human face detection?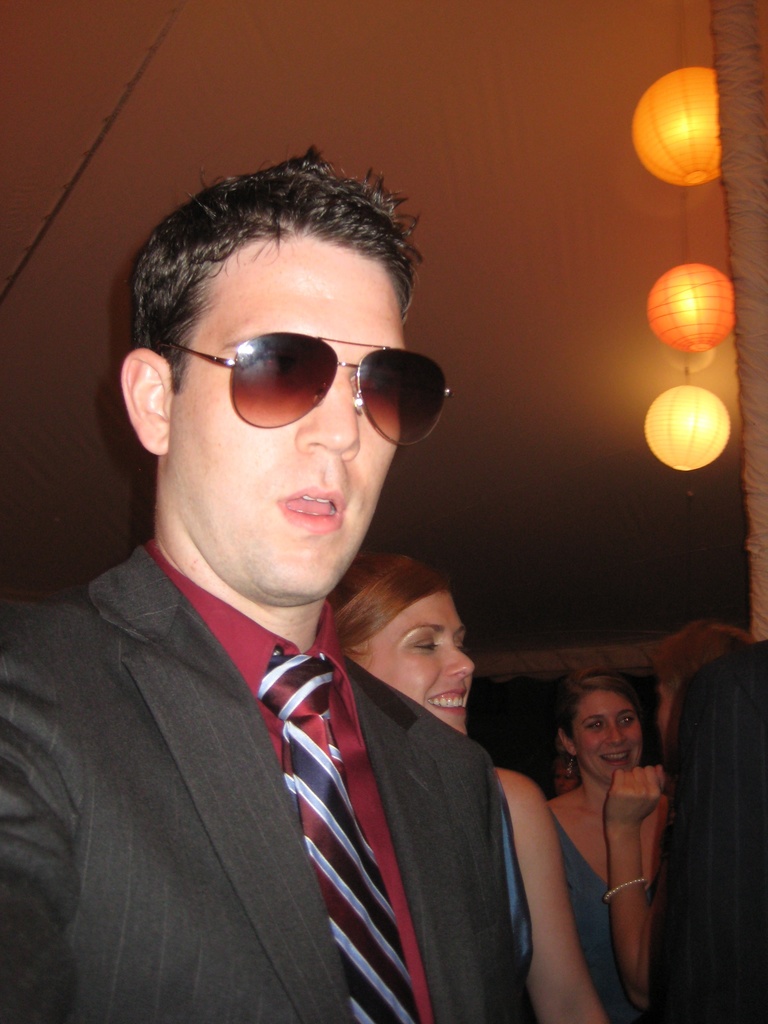
locate(349, 592, 472, 733)
